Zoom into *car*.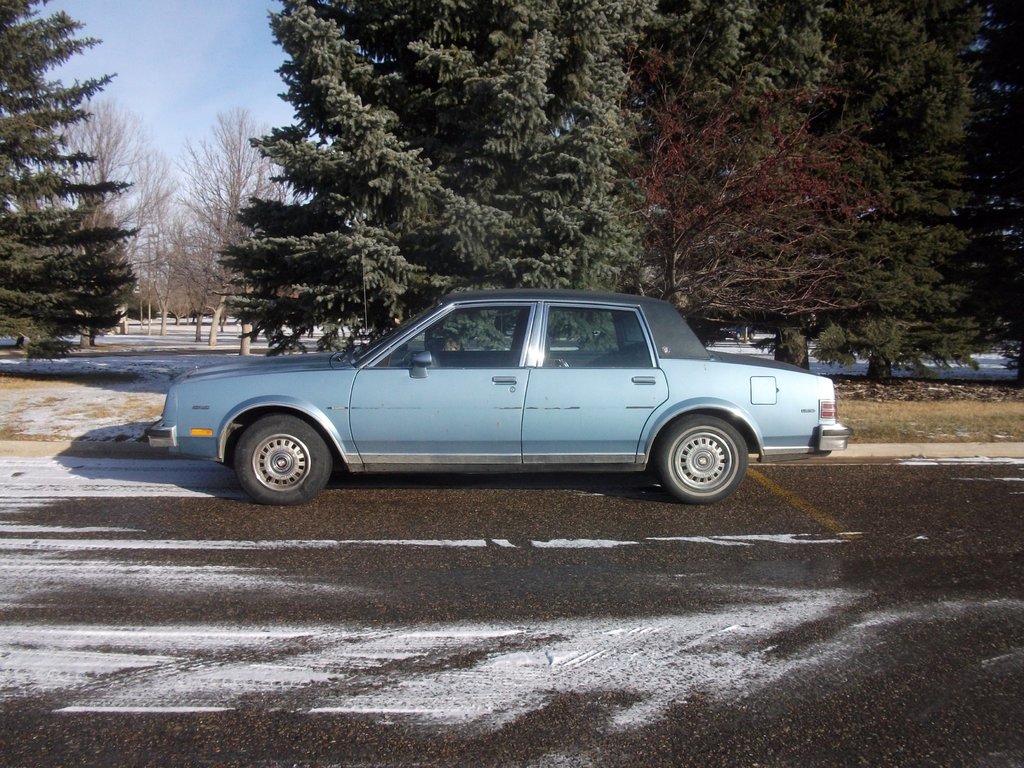
Zoom target: Rect(147, 249, 854, 506).
